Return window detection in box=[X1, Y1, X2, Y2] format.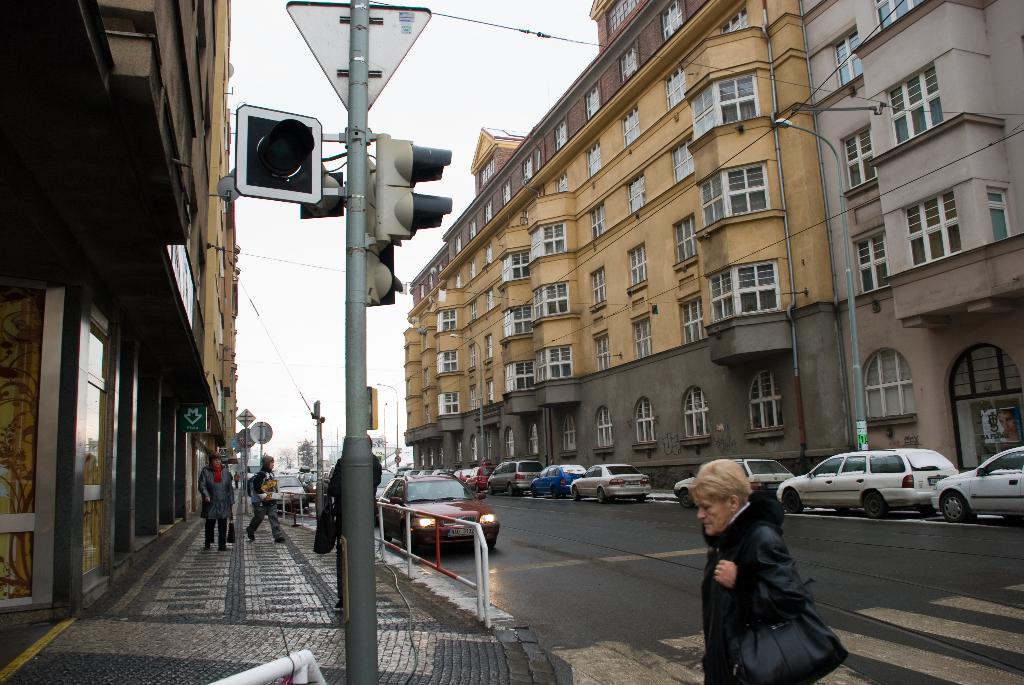
box=[563, 416, 575, 455].
